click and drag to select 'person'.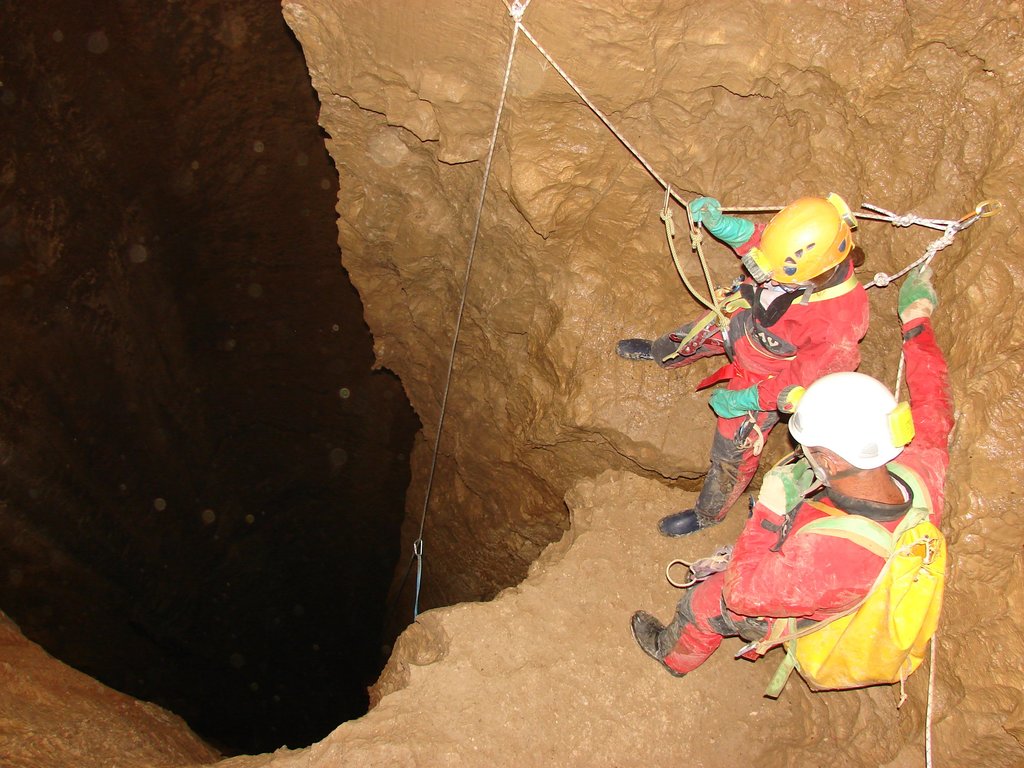
Selection: [x1=615, y1=194, x2=870, y2=538].
